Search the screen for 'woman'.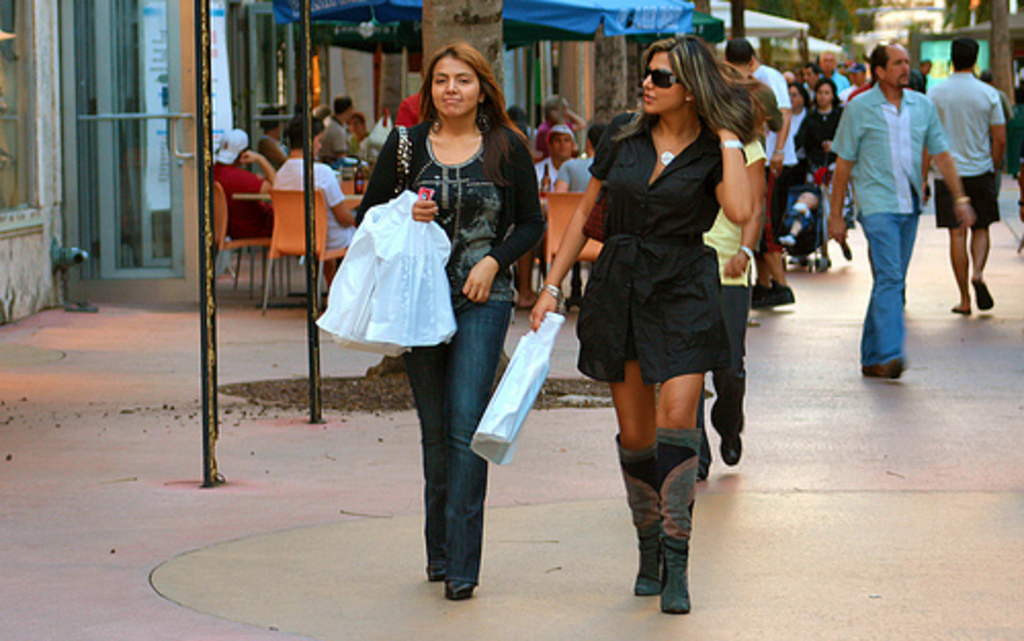
Found at select_region(563, 41, 762, 516).
